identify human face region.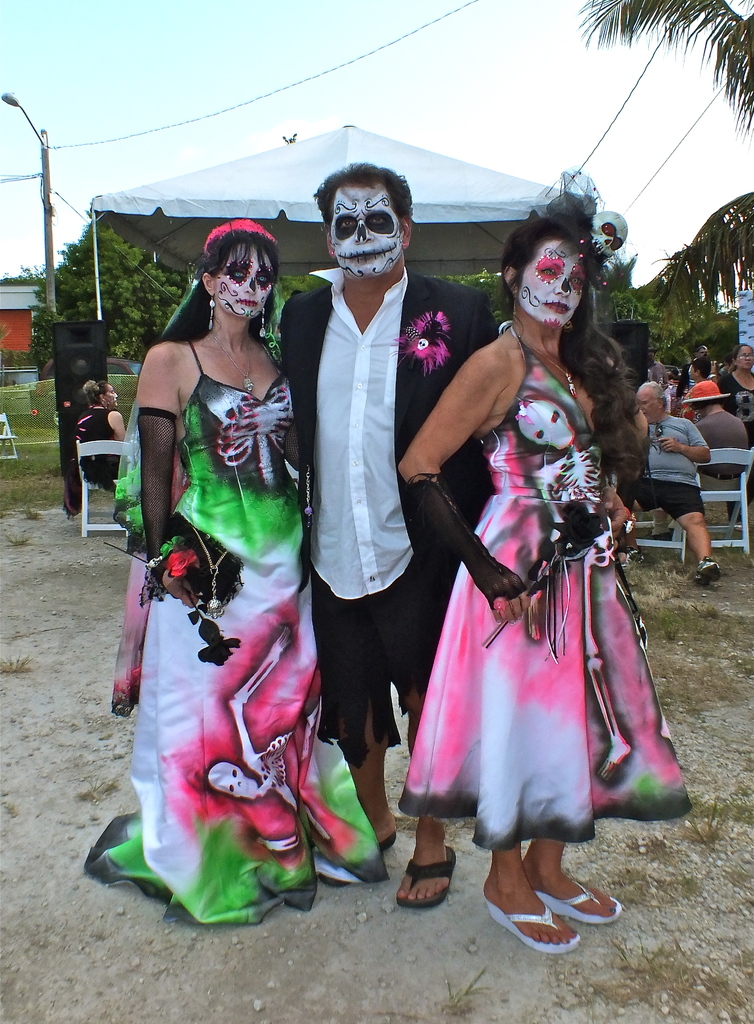
Region: [left=214, top=243, right=275, bottom=324].
